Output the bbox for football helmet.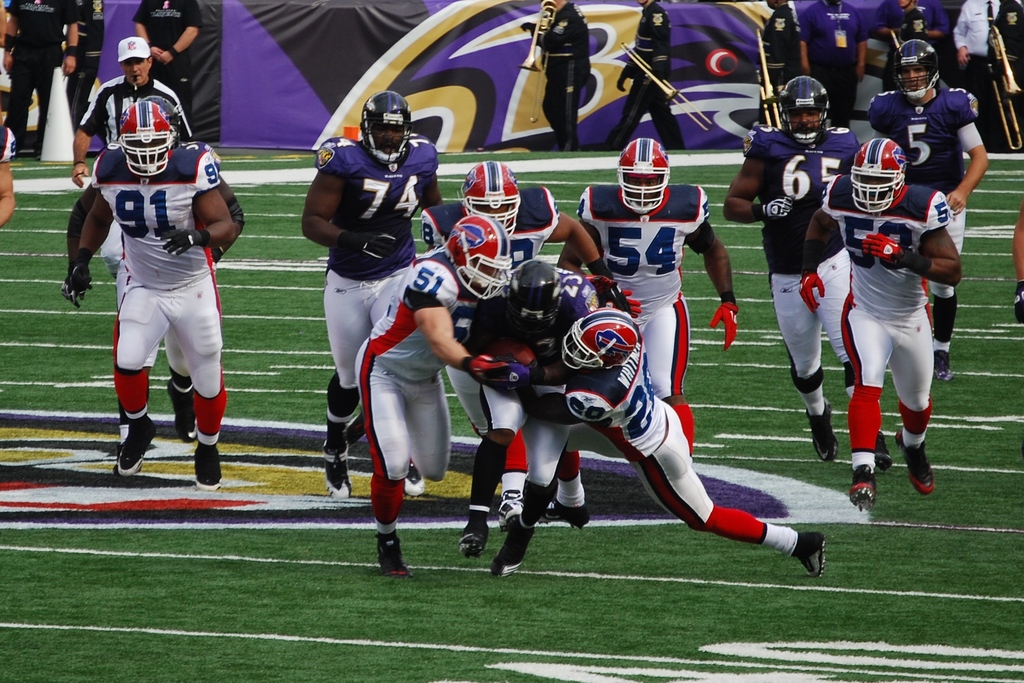
rect(776, 79, 833, 144).
